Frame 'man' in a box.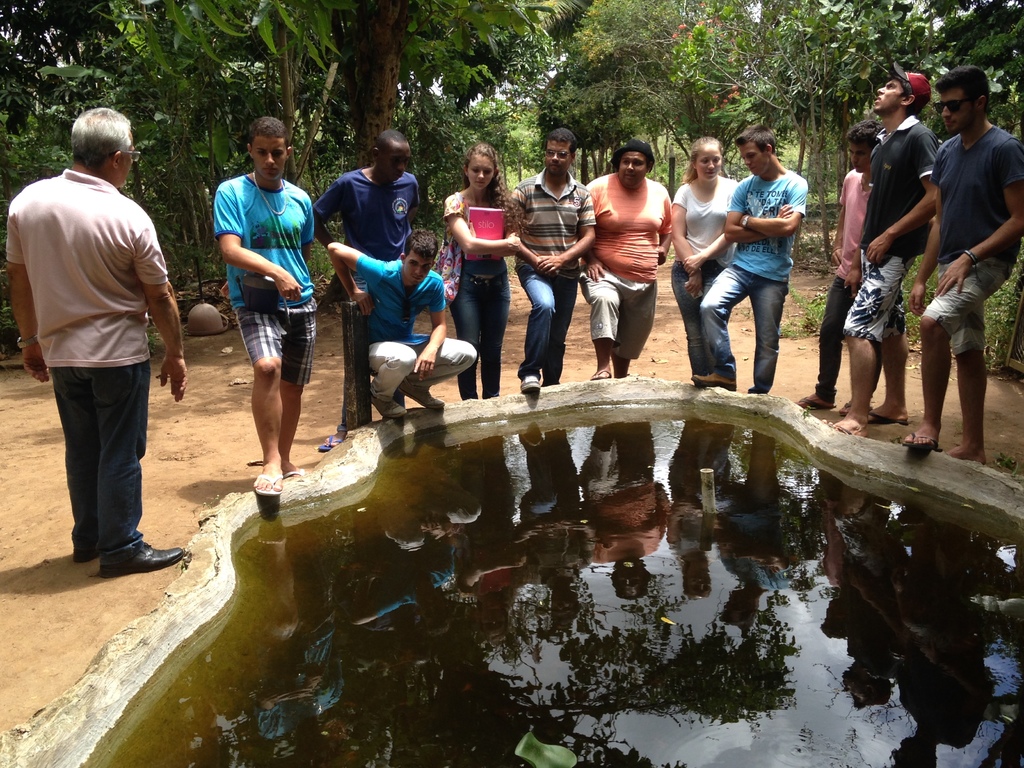
<region>694, 125, 806, 397</region>.
